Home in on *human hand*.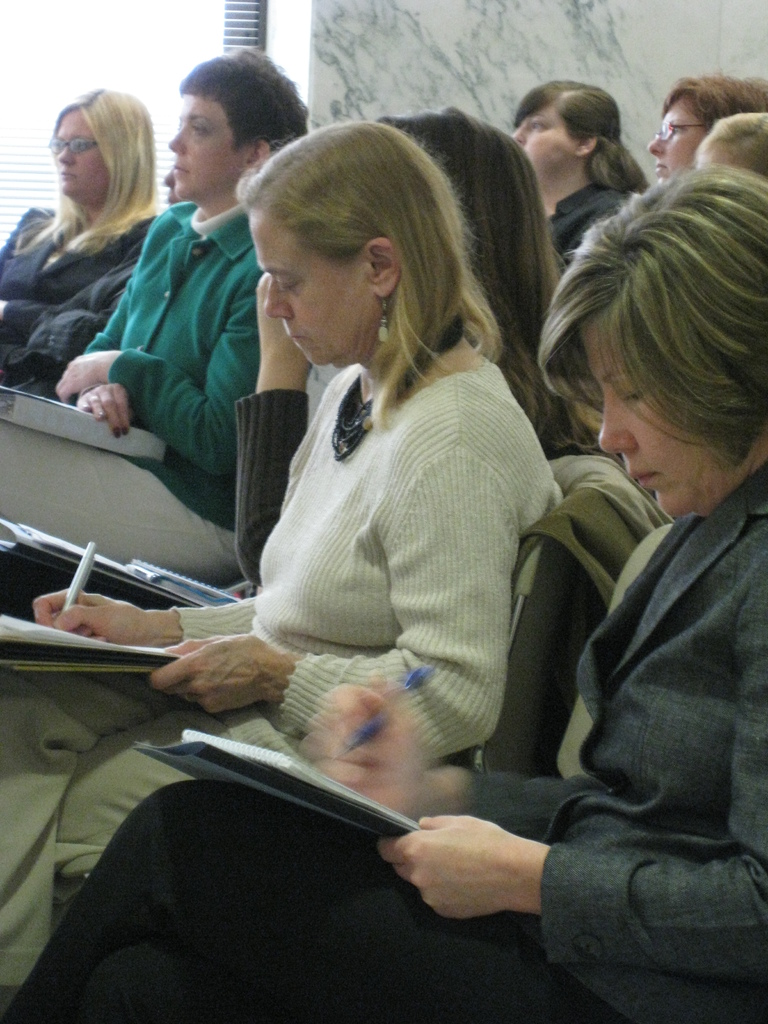
Homed in at {"left": 375, "top": 812, "right": 525, "bottom": 918}.
